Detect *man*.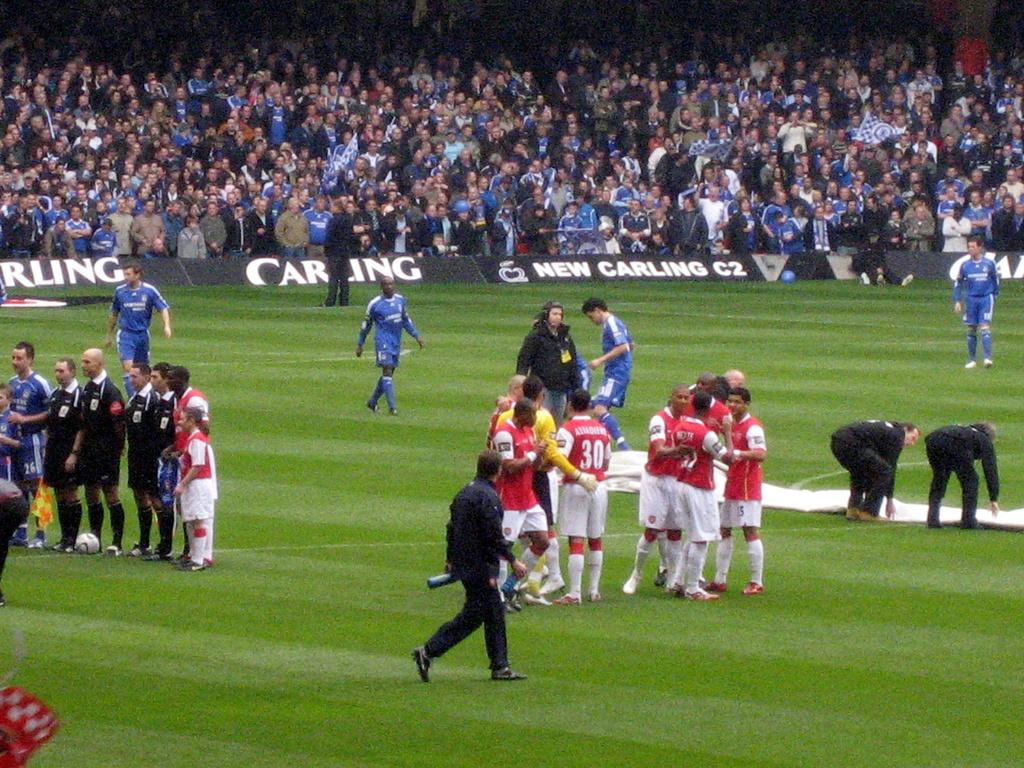
Detected at 123, 365, 164, 553.
